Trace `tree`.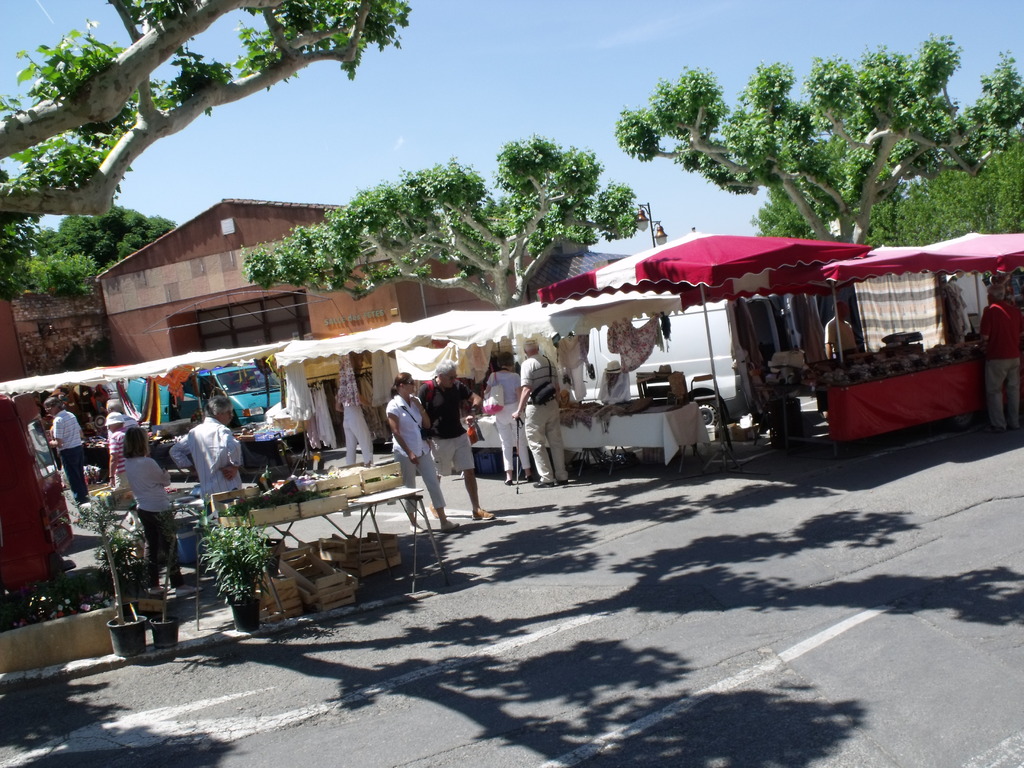
Traced to (left=243, top=156, right=645, bottom=319).
